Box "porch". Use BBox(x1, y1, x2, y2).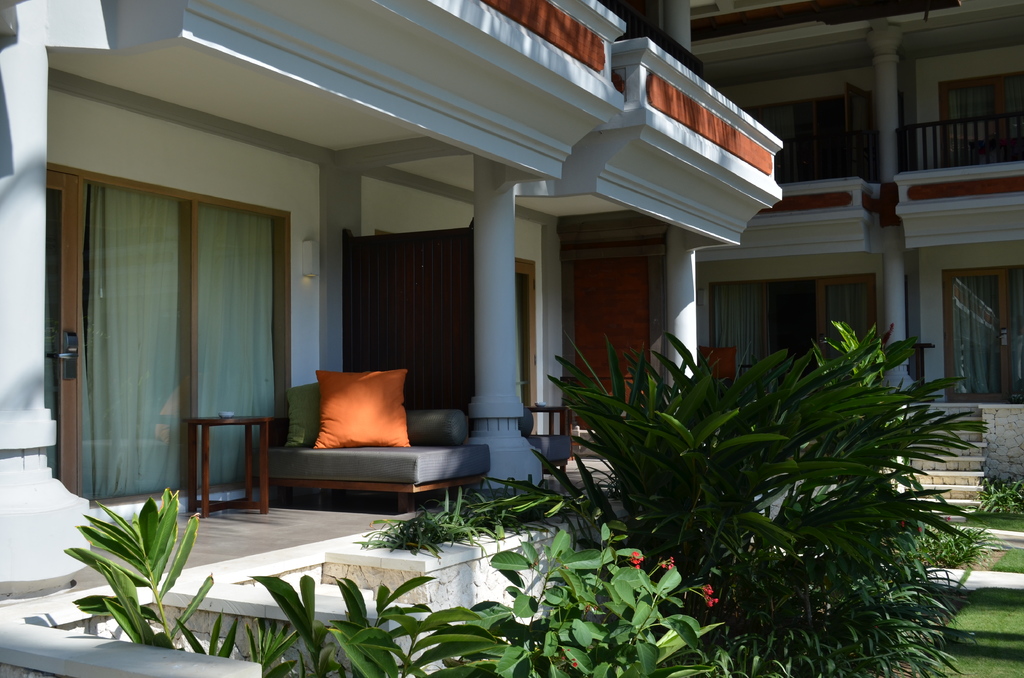
BBox(0, 421, 623, 677).
